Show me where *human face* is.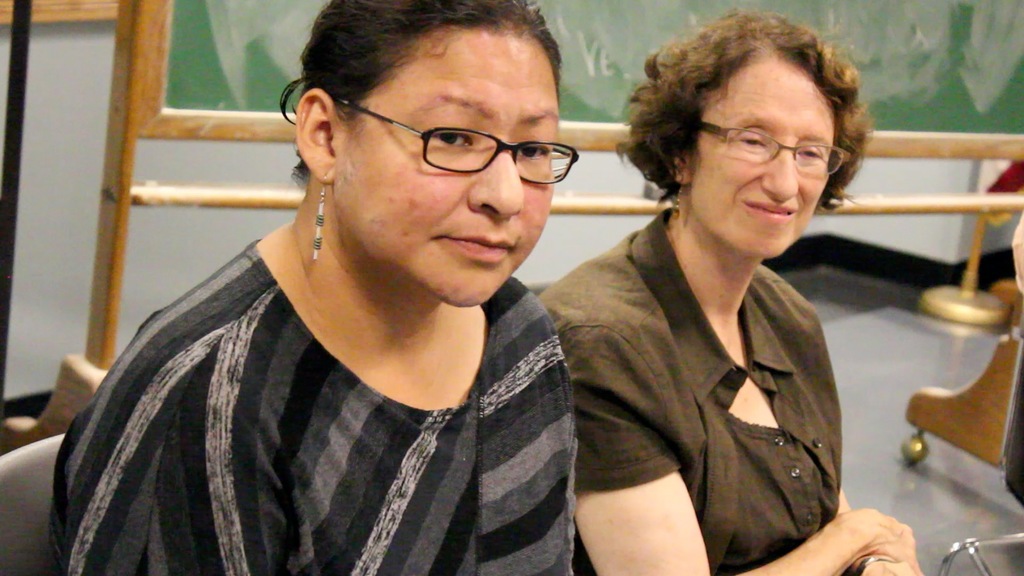
*human face* is at 692 63 833 254.
